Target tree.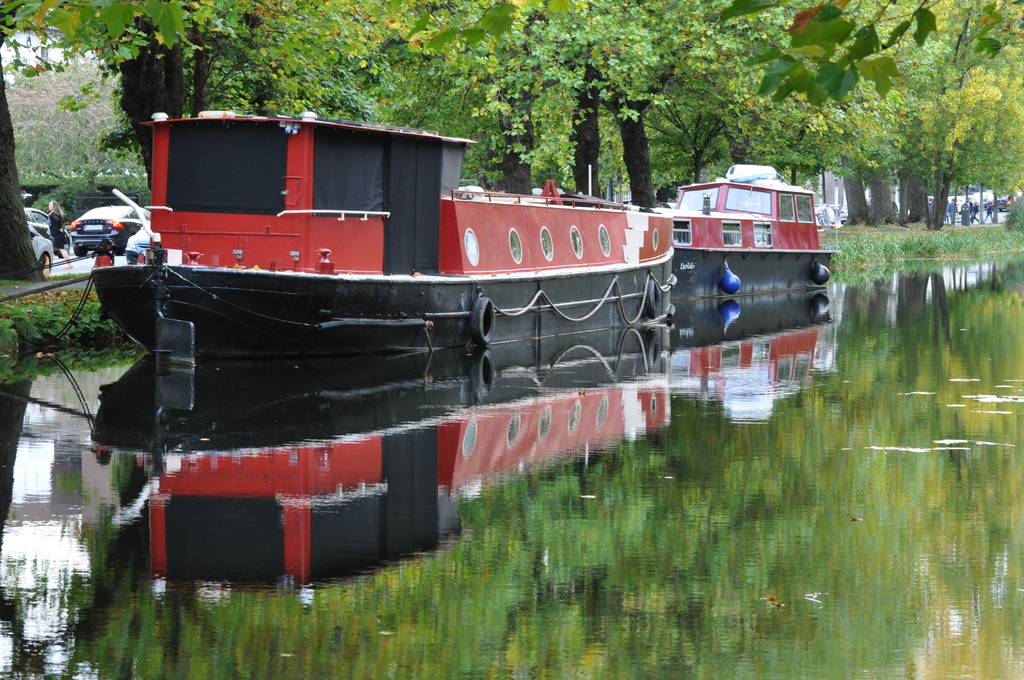
Target region: detection(789, 0, 1023, 252).
